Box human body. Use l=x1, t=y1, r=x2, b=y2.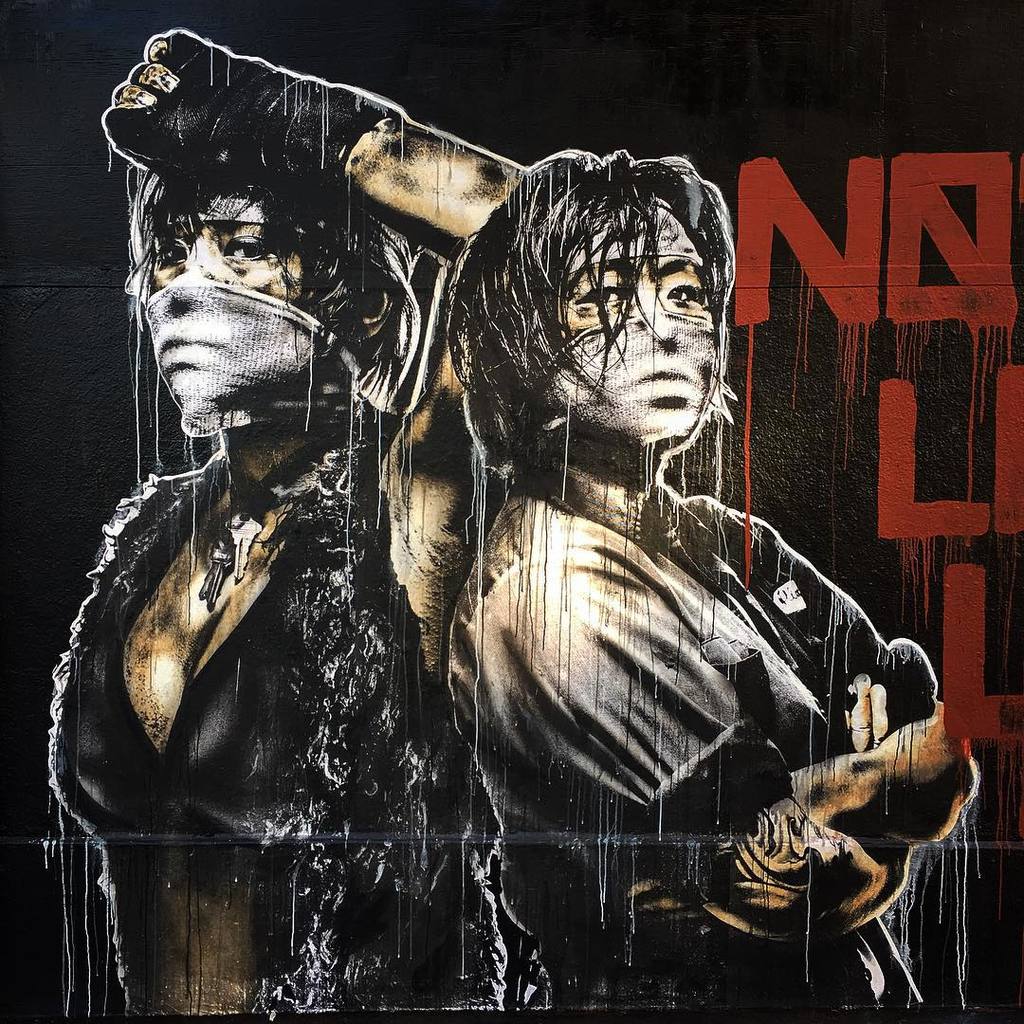
l=50, t=27, r=542, b=1023.
